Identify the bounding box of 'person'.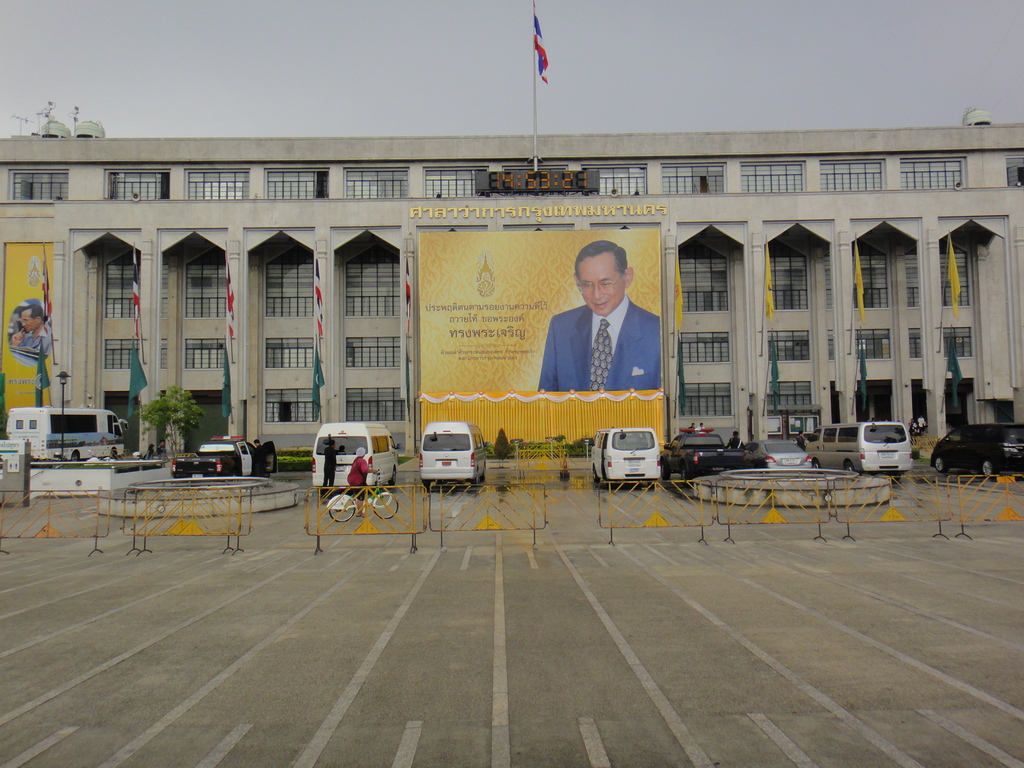
[x1=323, y1=433, x2=341, y2=491].
